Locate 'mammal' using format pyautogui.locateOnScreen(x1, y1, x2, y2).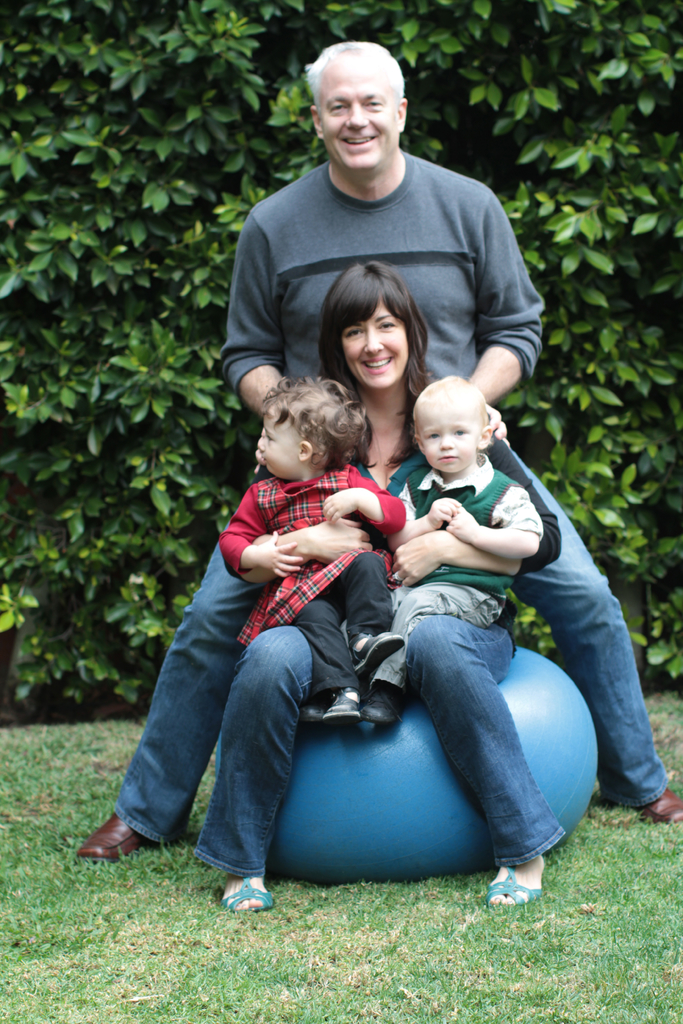
pyautogui.locateOnScreen(69, 35, 673, 862).
